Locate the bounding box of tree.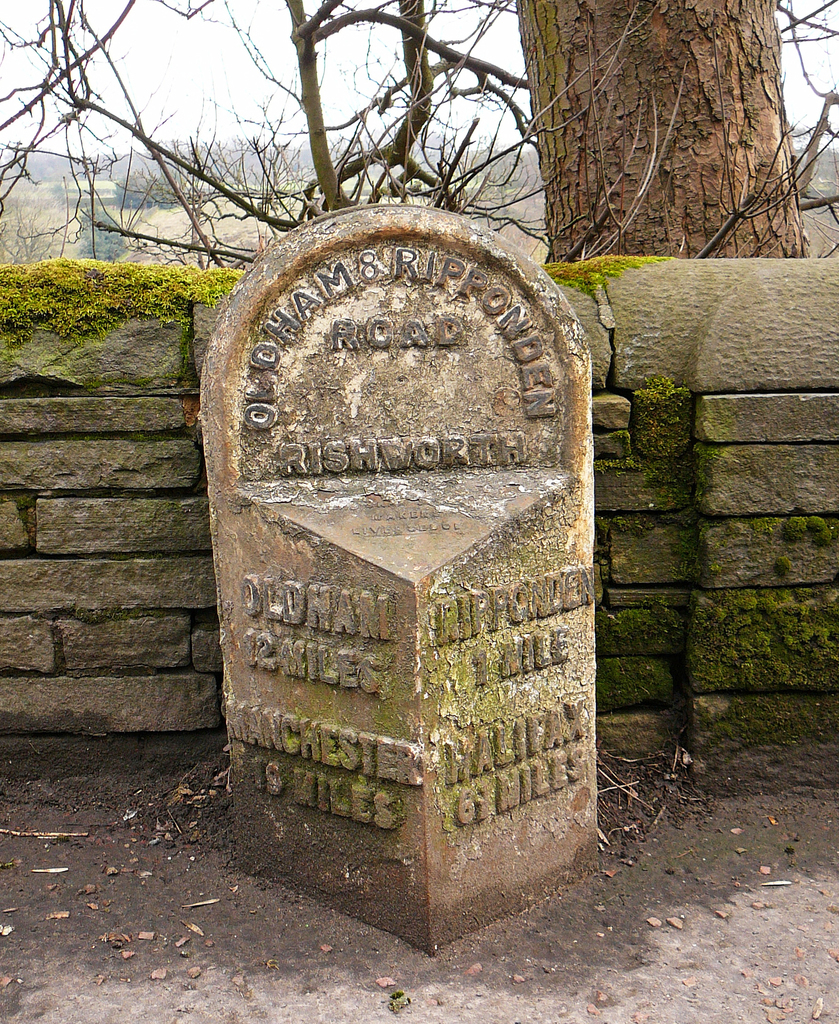
Bounding box: region(445, 0, 832, 257).
